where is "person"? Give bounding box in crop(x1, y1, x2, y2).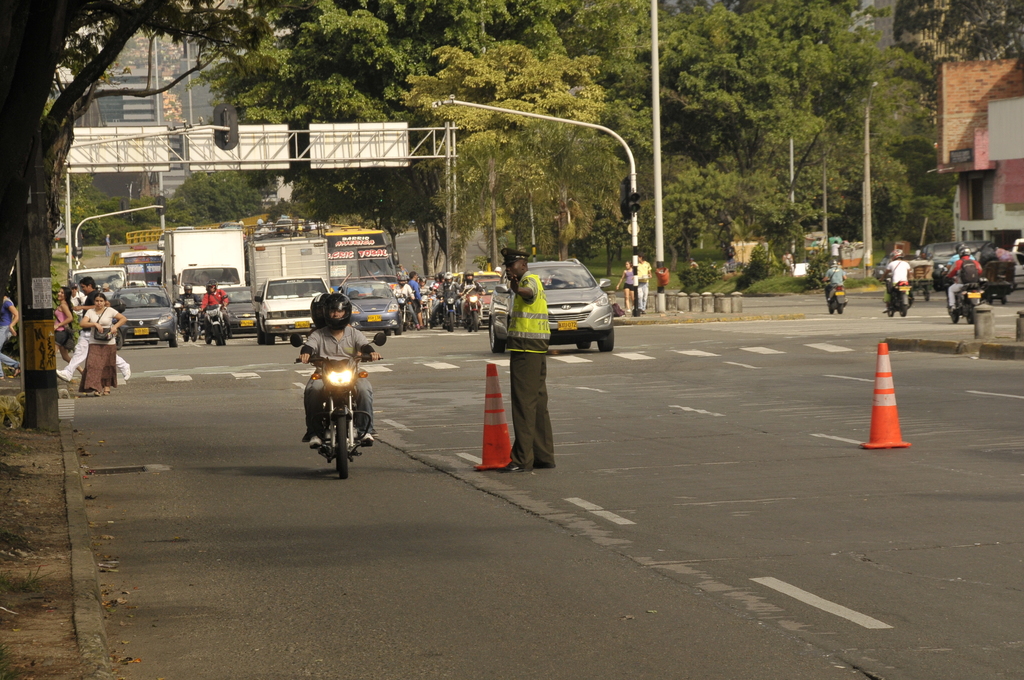
crop(636, 256, 649, 312).
